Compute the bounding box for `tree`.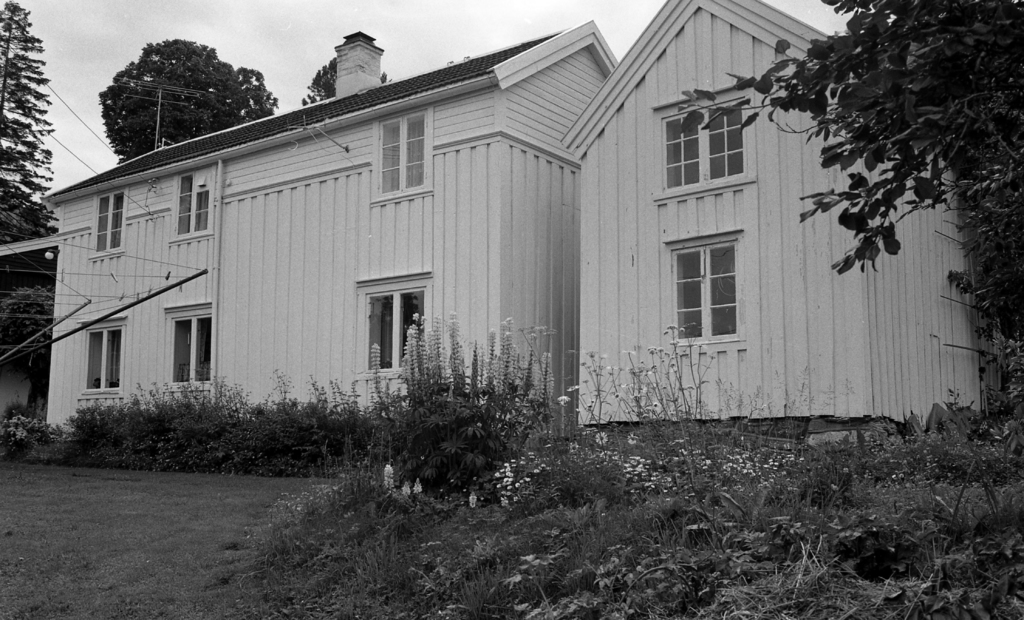
(677,0,1023,277).
